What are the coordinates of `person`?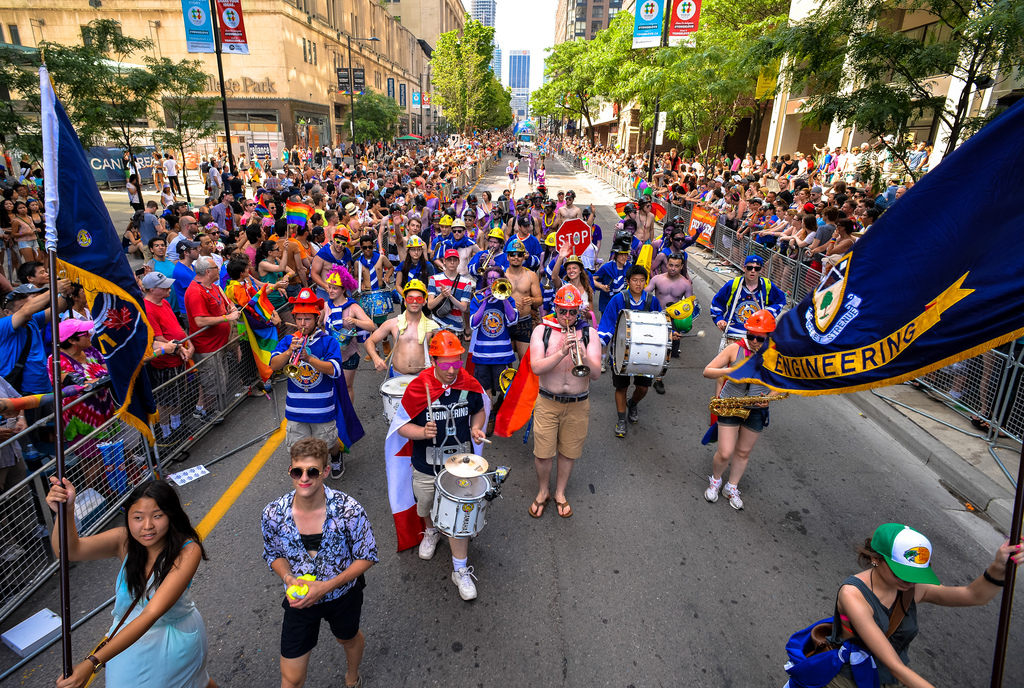
crop(705, 296, 788, 529).
